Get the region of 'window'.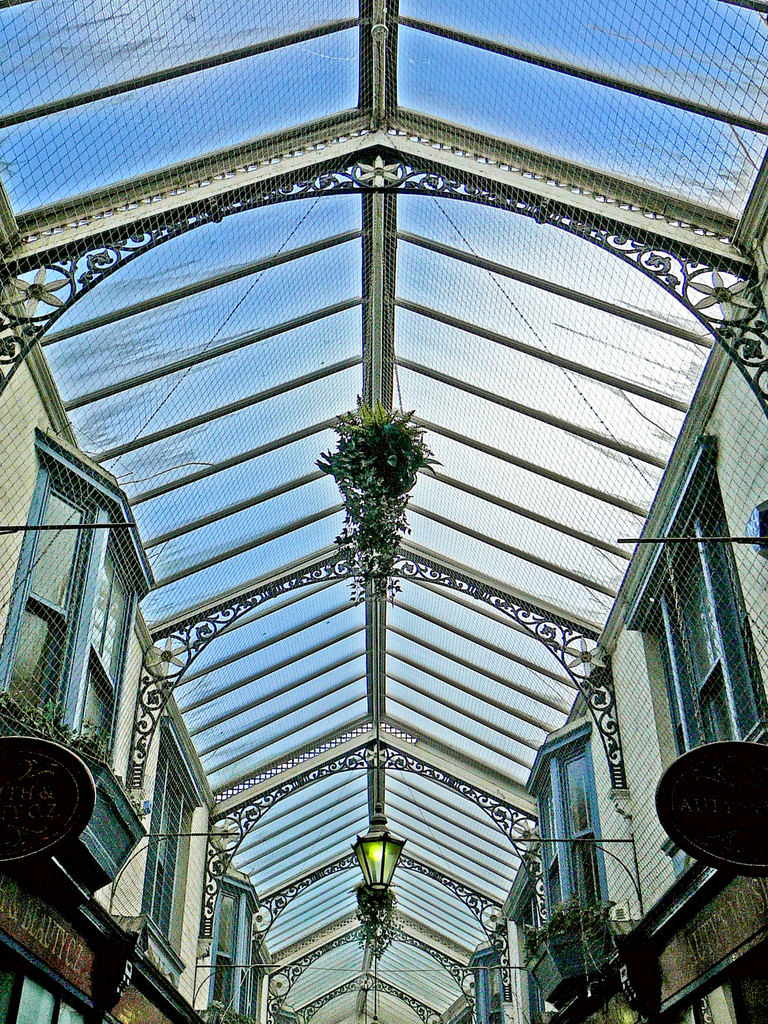
<region>128, 707, 205, 980</region>.
